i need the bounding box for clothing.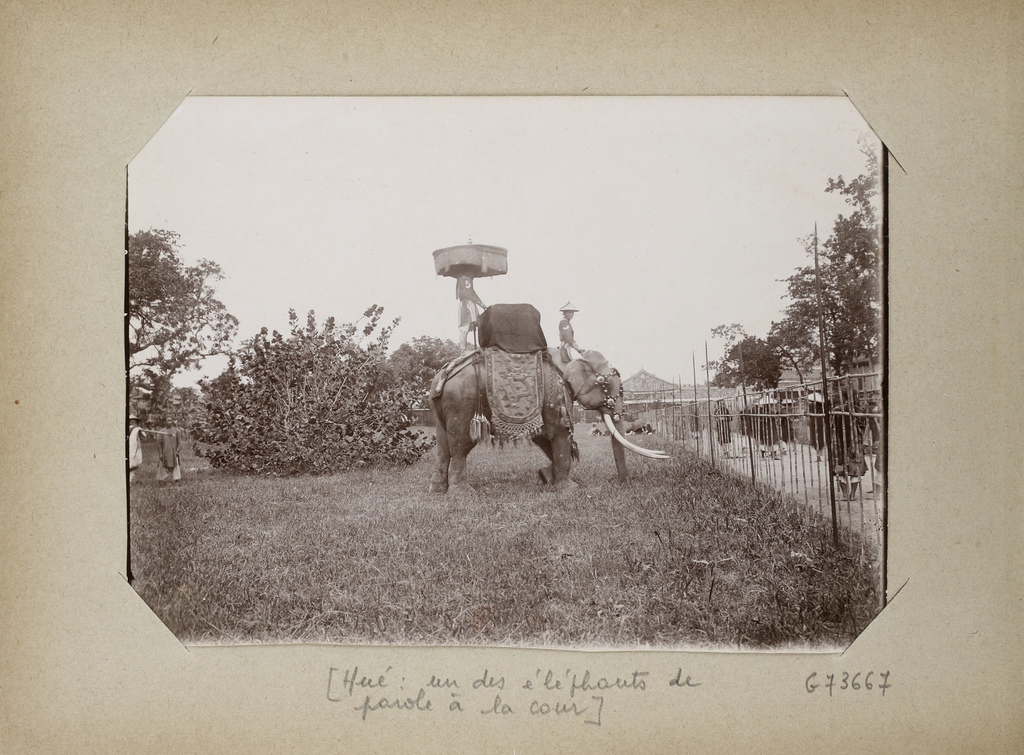
Here it is: pyautogui.locateOnScreen(803, 404, 824, 449).
